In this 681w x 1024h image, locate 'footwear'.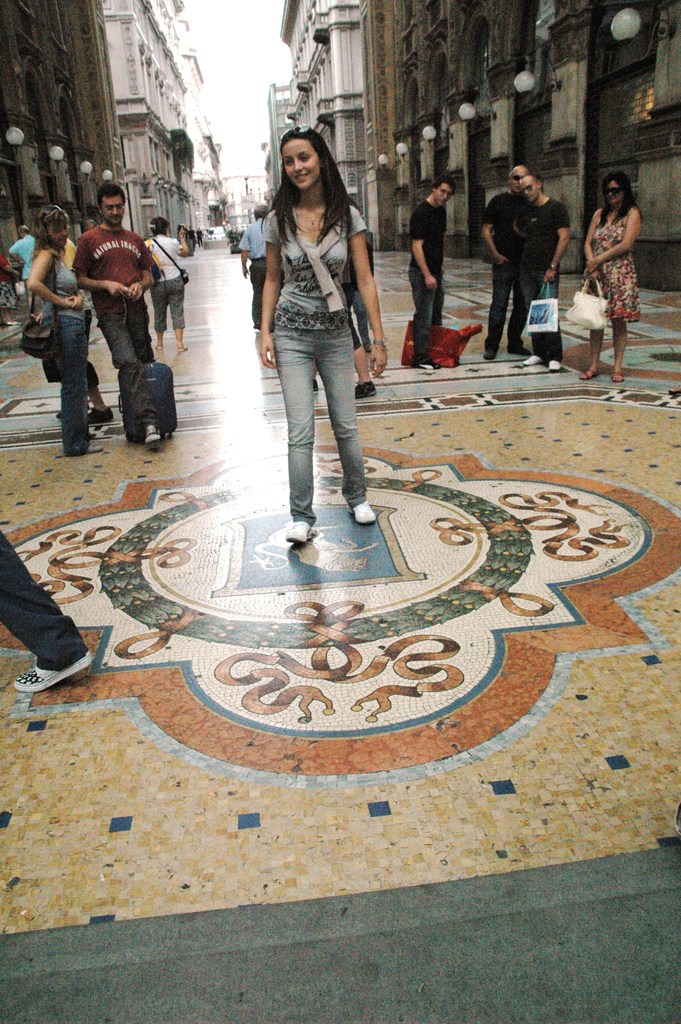
Bounding box: 348, 502, 374, 523.
